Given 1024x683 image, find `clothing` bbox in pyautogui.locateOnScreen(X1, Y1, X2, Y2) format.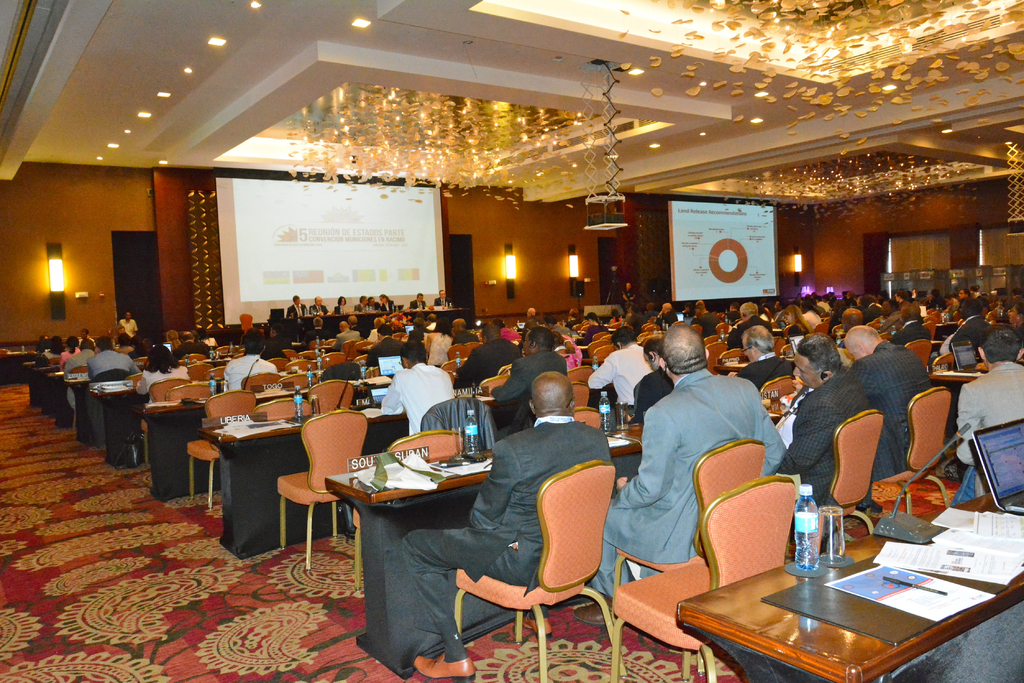
pyautogui.locateOnScreen(426, 332, 452, 361).
